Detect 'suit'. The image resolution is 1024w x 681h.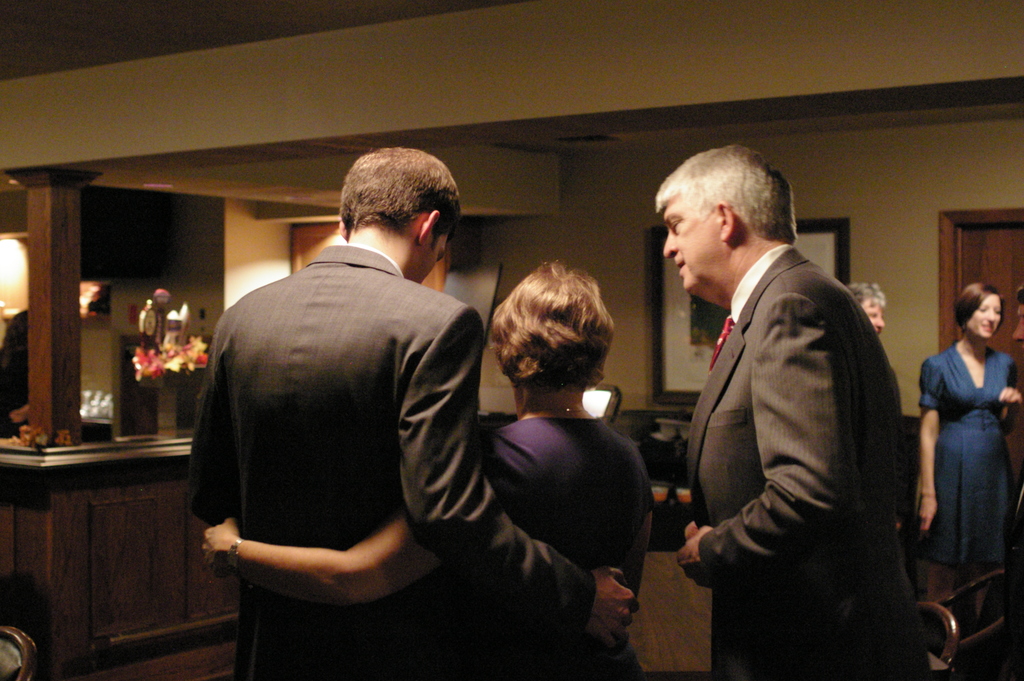
x1=655, y1=182, x2=936, y2=667.
